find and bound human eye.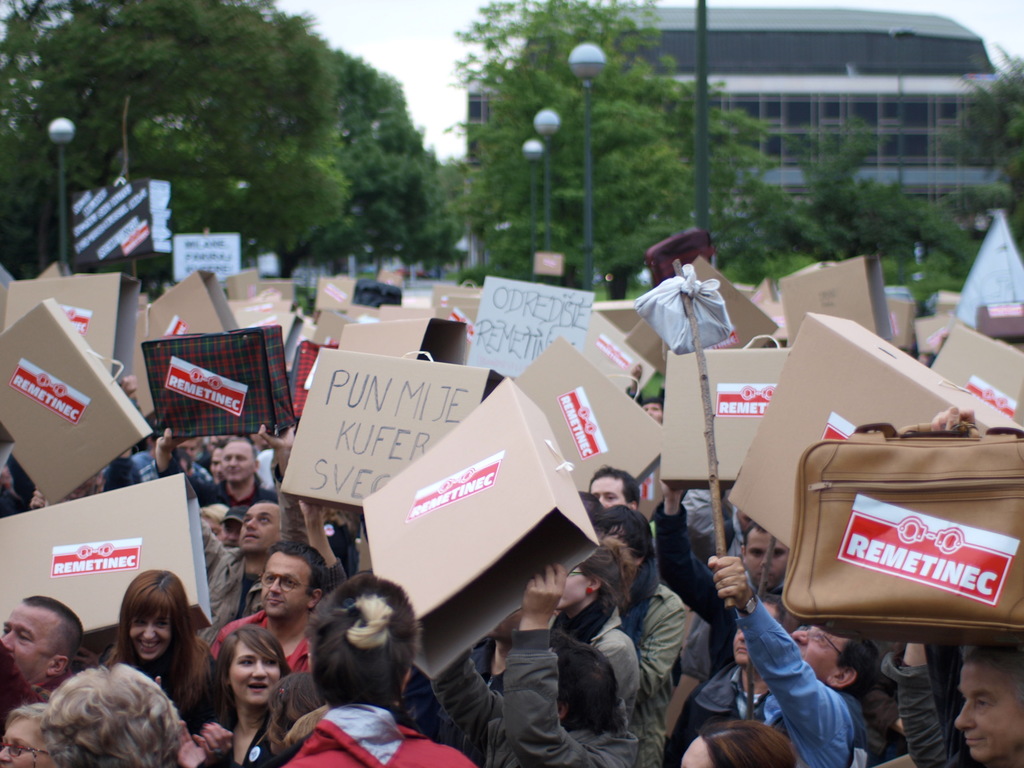
Bound: {"x1": 971, "y1": 698, "x2": 991, "y2": 710}.
